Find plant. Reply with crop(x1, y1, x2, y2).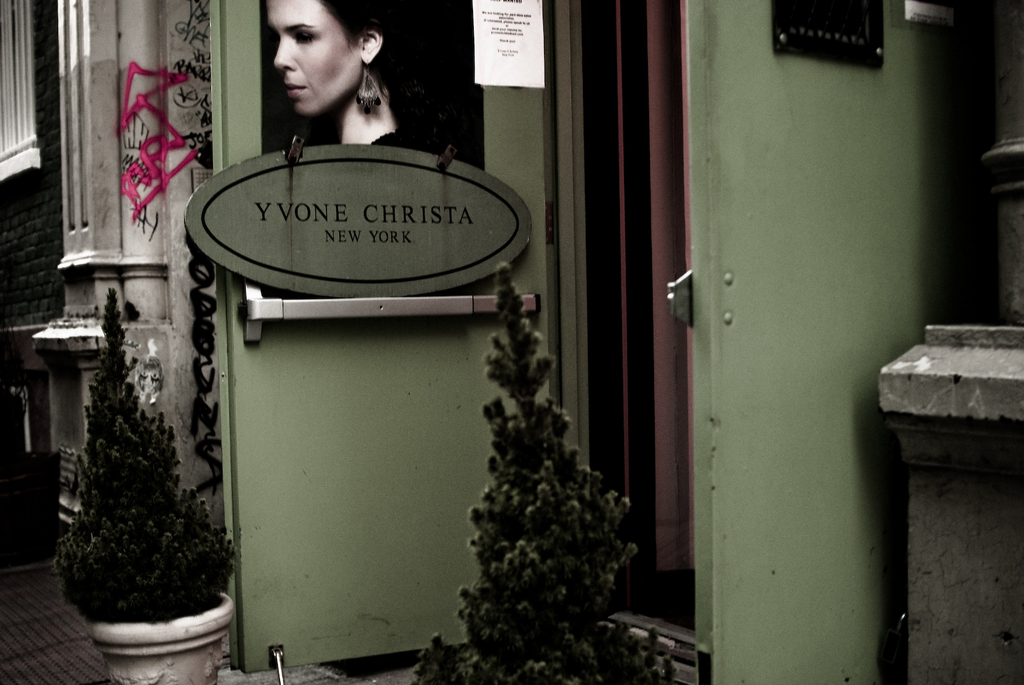
crop(44, 332, 219, 632).
